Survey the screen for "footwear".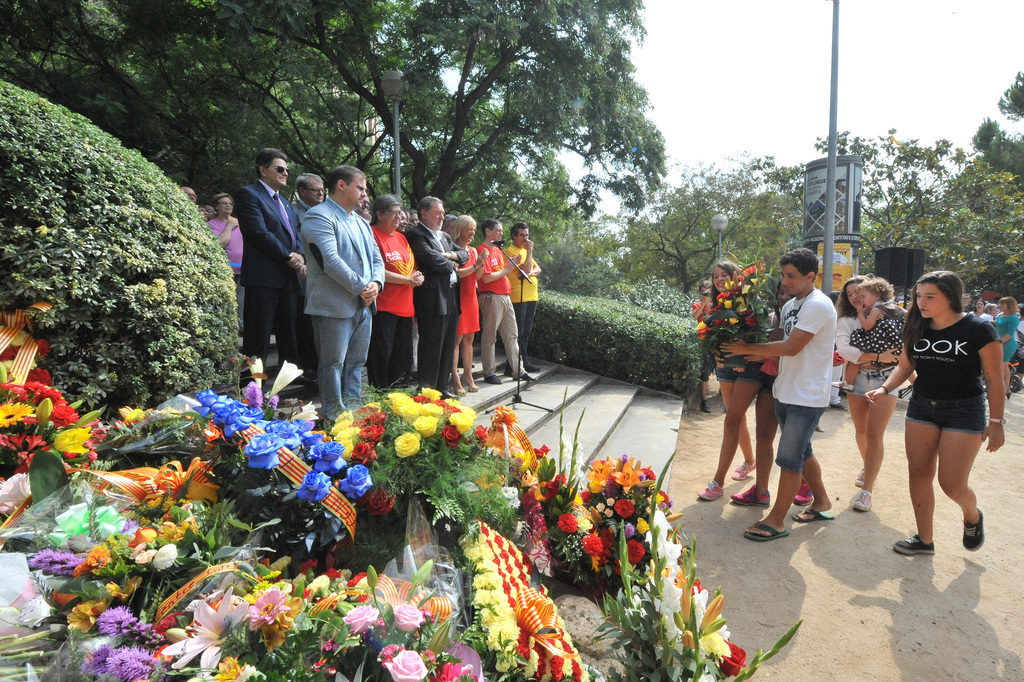
Survey found: (960, 508, 986, 554).
